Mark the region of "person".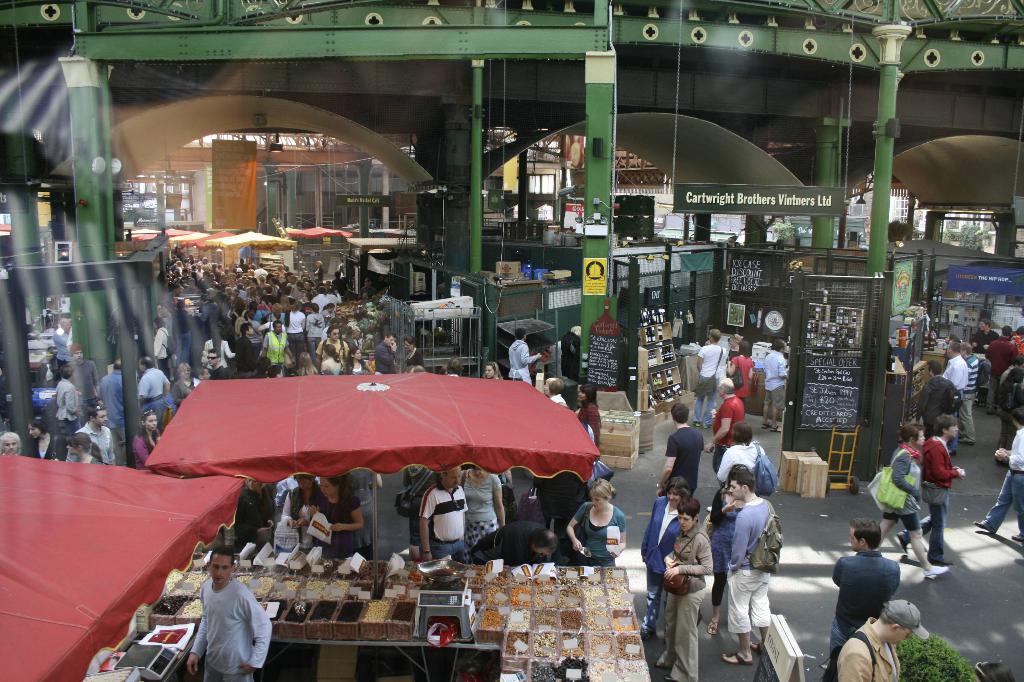
Region: [637, 476, 684, 640].
